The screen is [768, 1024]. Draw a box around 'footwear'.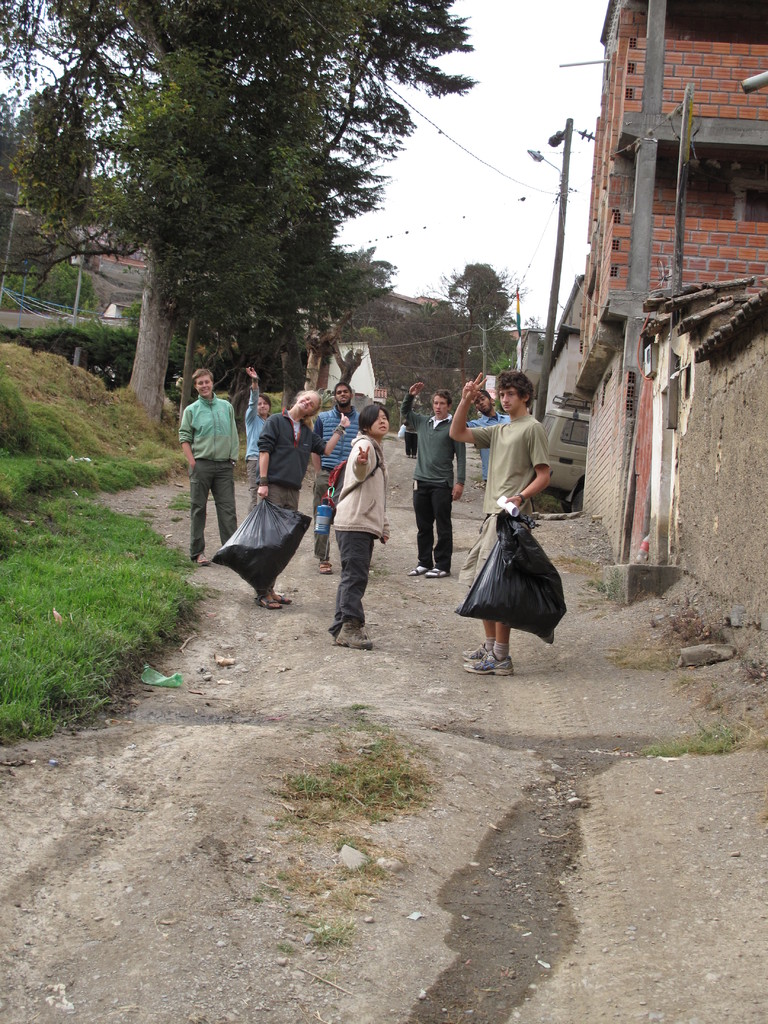
region(193, 554, 213, 568).
